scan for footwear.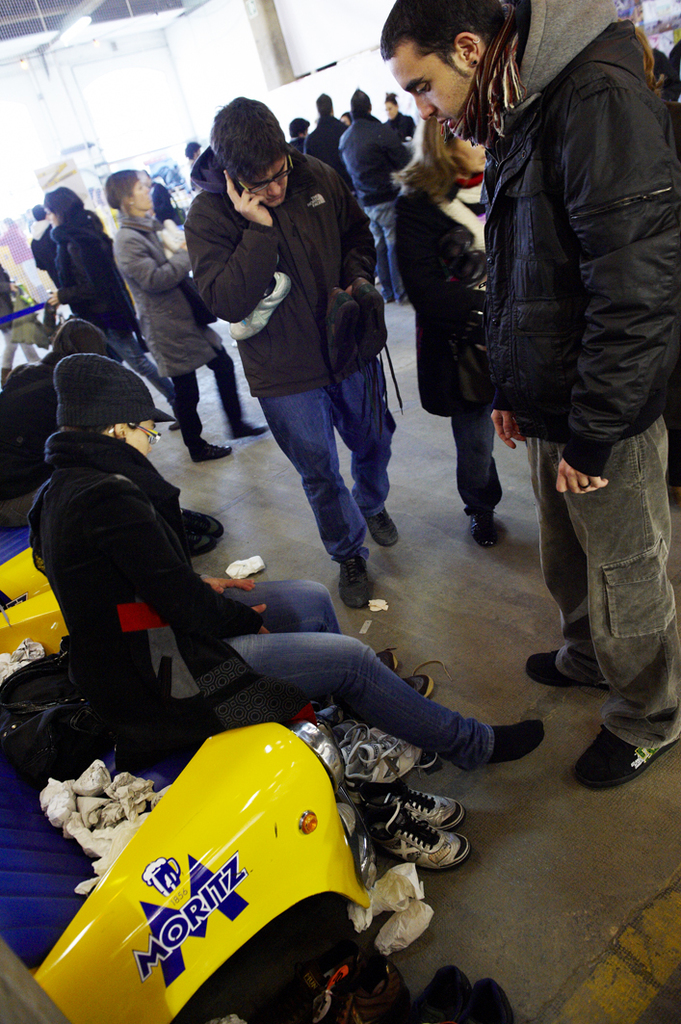
Scan result: BBox(331, 544, 374, 615).
